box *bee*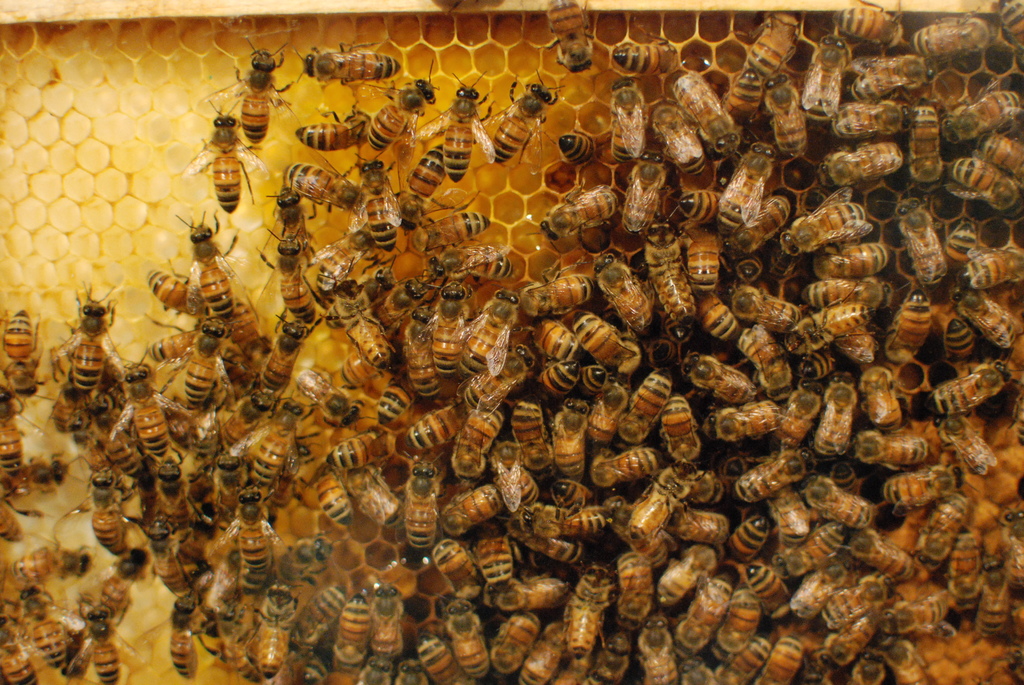
select_region(660, 67, 739, 167)
